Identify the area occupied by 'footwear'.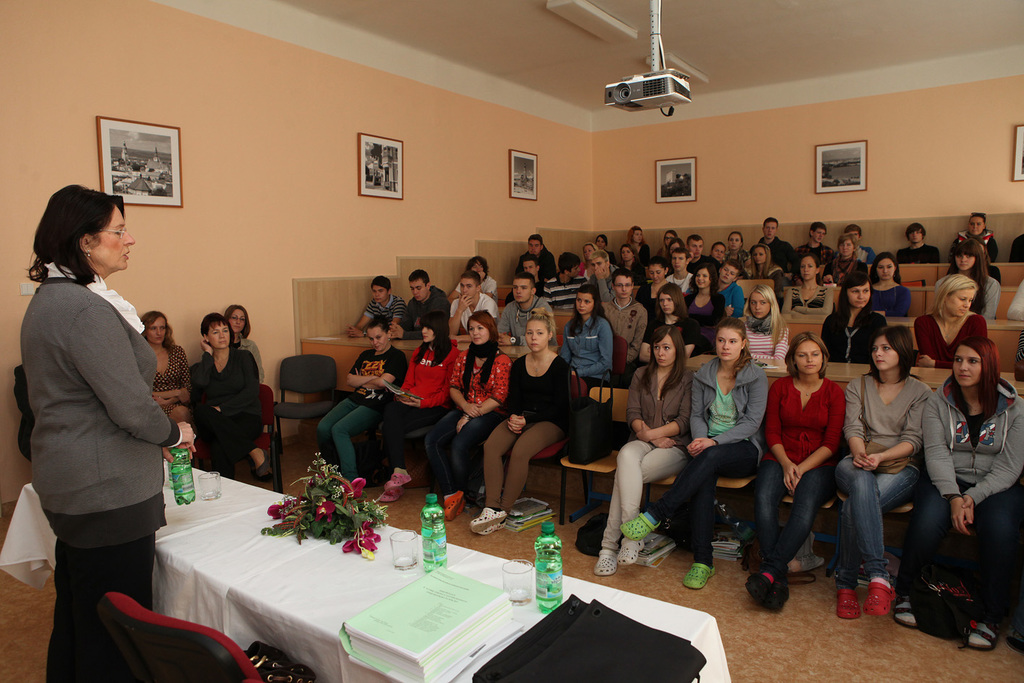
Area: left=622, top=504, right=661, bottom=541.
